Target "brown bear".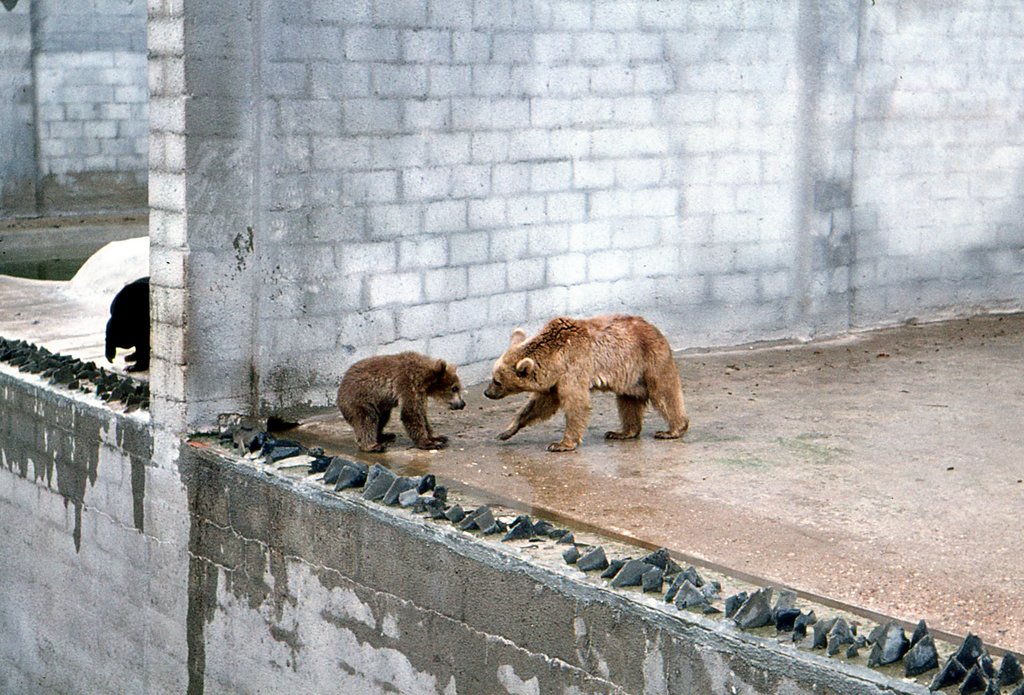
Target region: 483/311/691/452.
